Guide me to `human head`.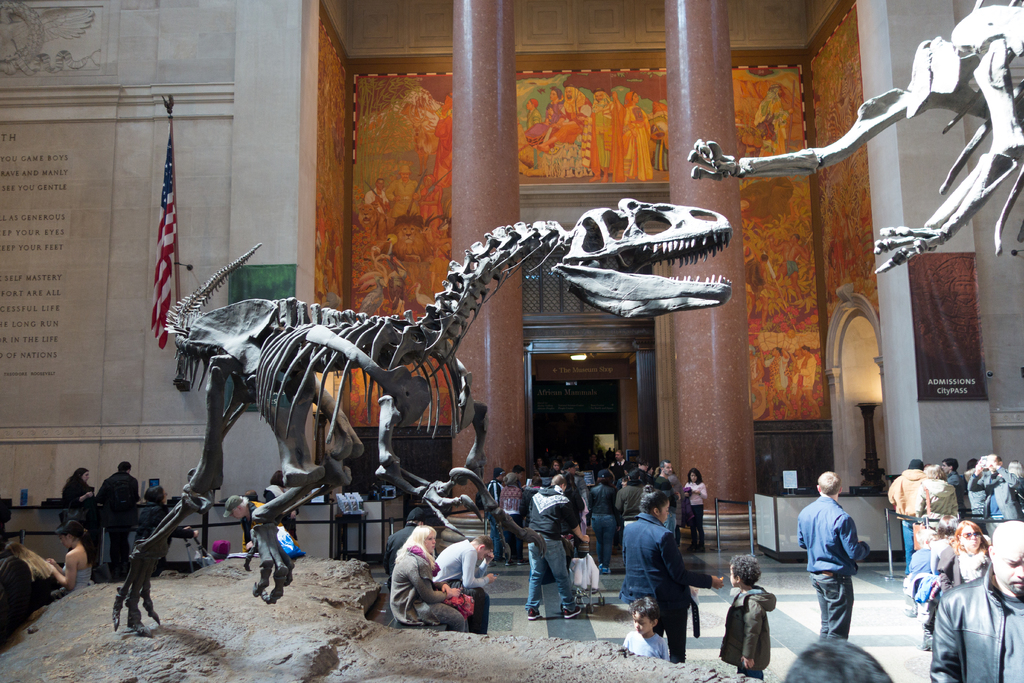
Guidance: l=117, t=462, r=134, b=476.
